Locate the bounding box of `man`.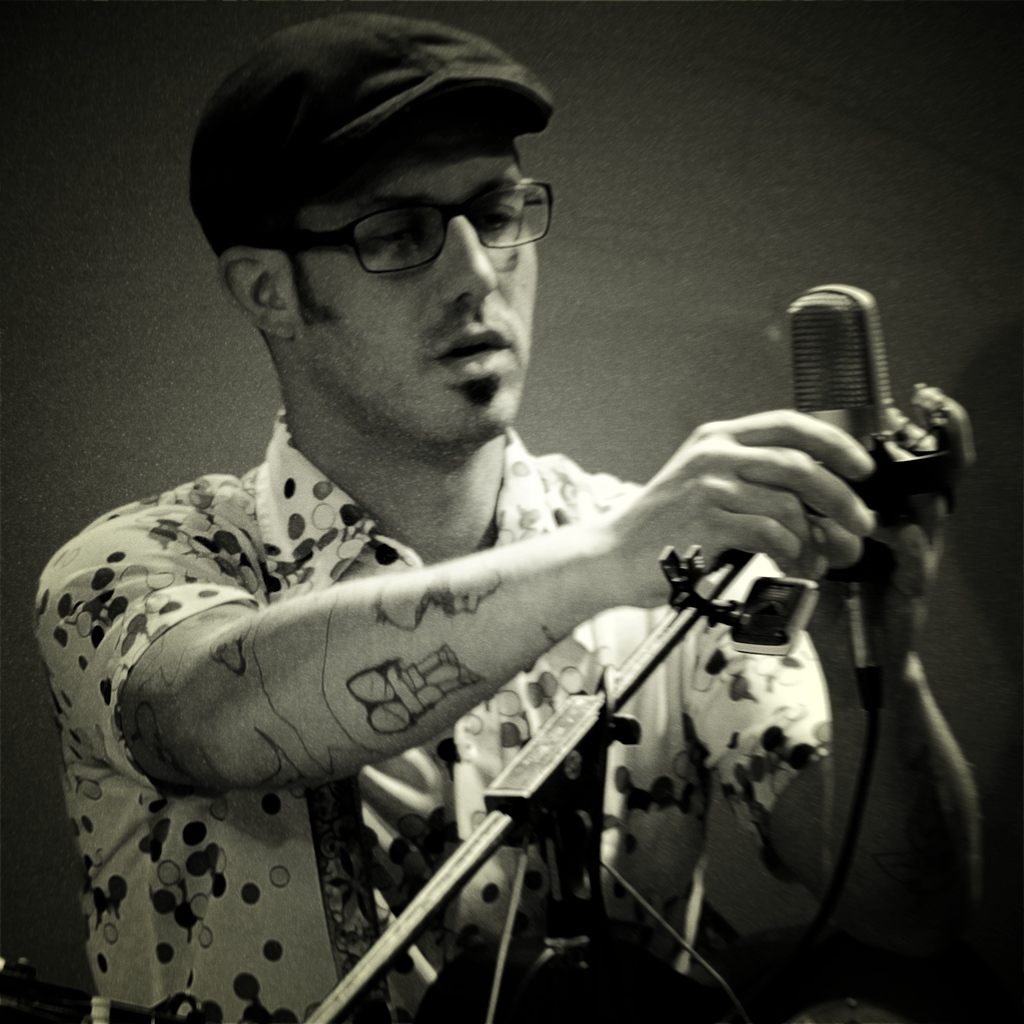
Bounding box: <region>40, 6, 986, 1023</region>.
